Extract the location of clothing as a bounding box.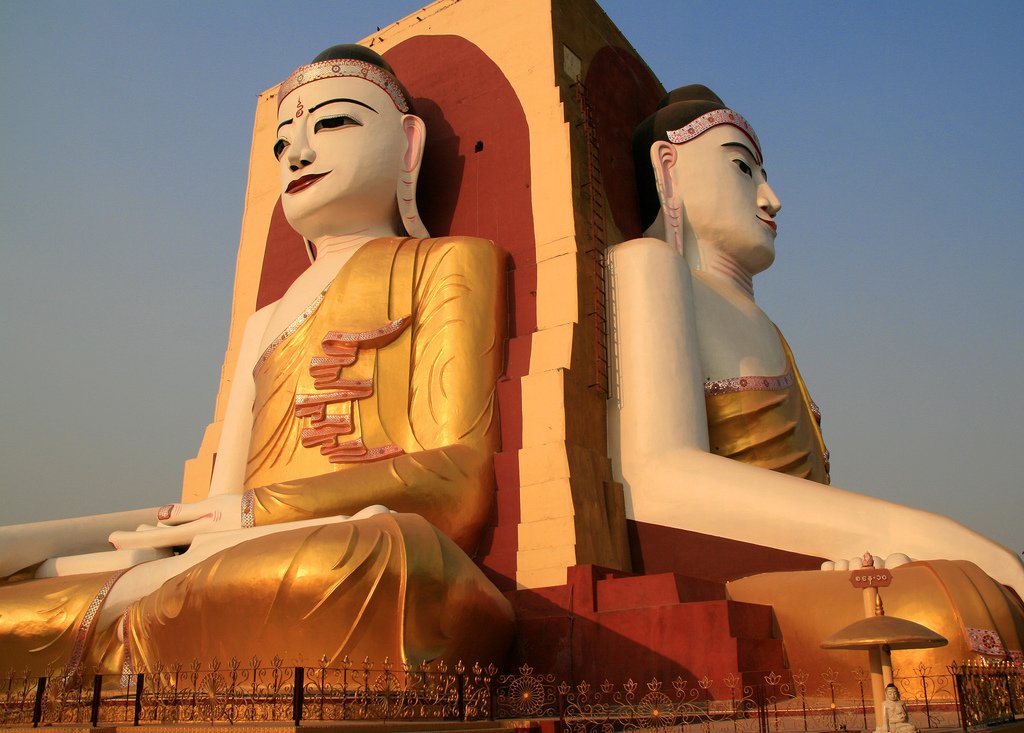
<region>639, 322, 1022, 705</region>.
